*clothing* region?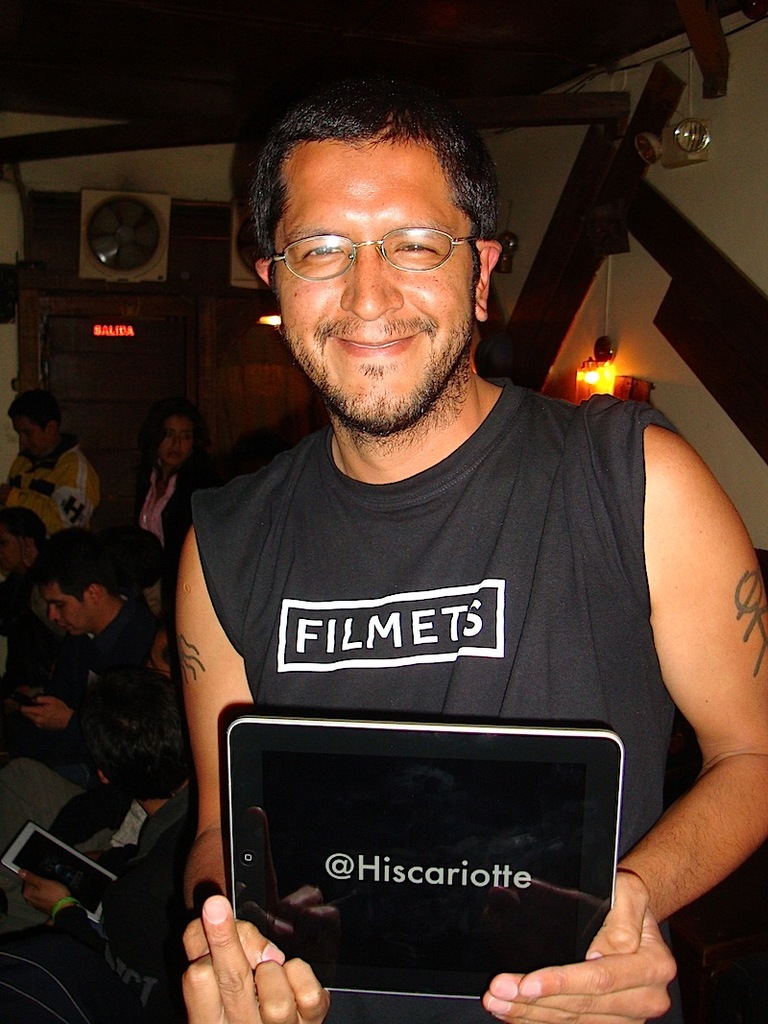
left=0, top=754, right=144, bottom=929
